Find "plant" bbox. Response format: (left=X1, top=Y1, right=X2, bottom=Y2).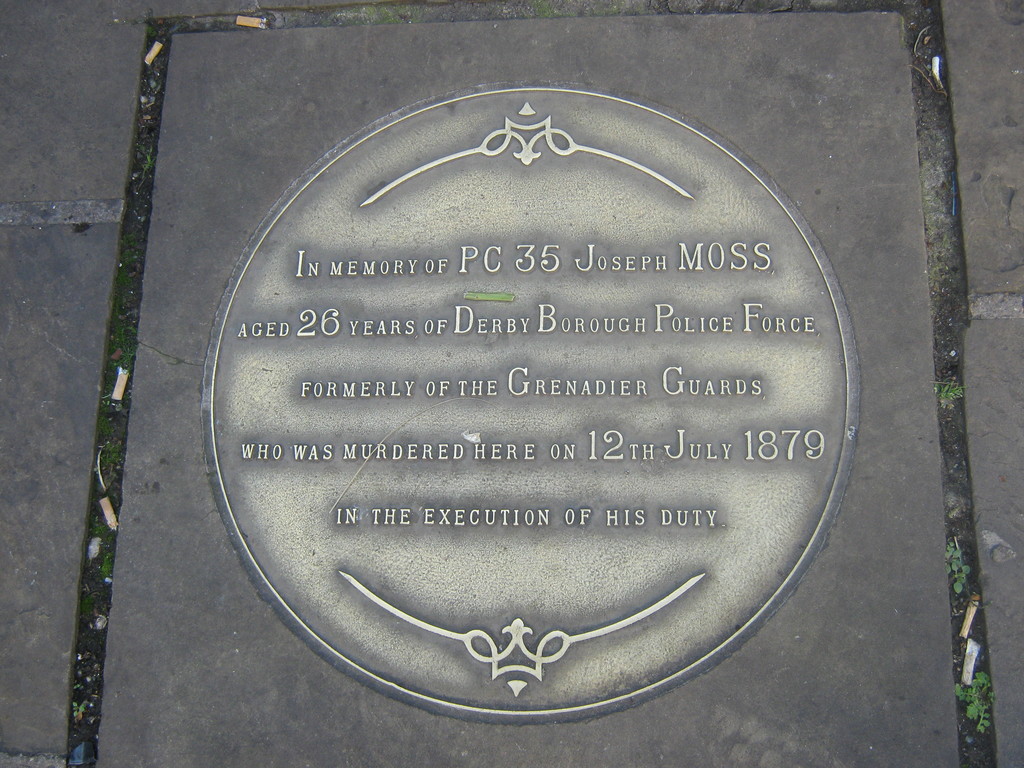
(left=103, top=552, right=113, bottom=582).
